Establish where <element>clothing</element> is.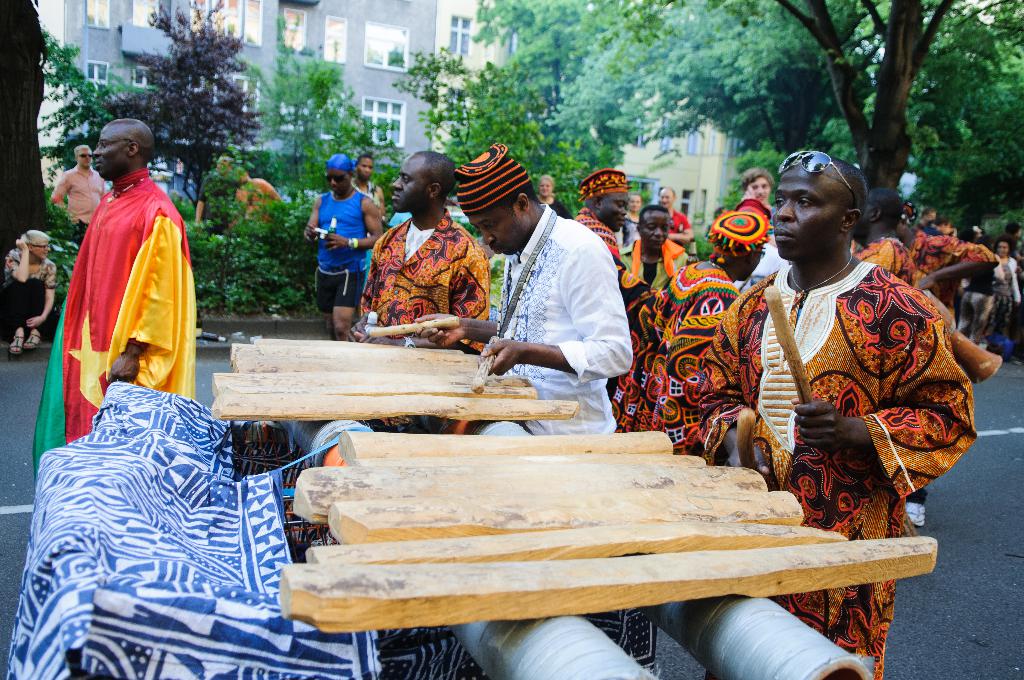
Established at crop(310, 188, 362, 315).
